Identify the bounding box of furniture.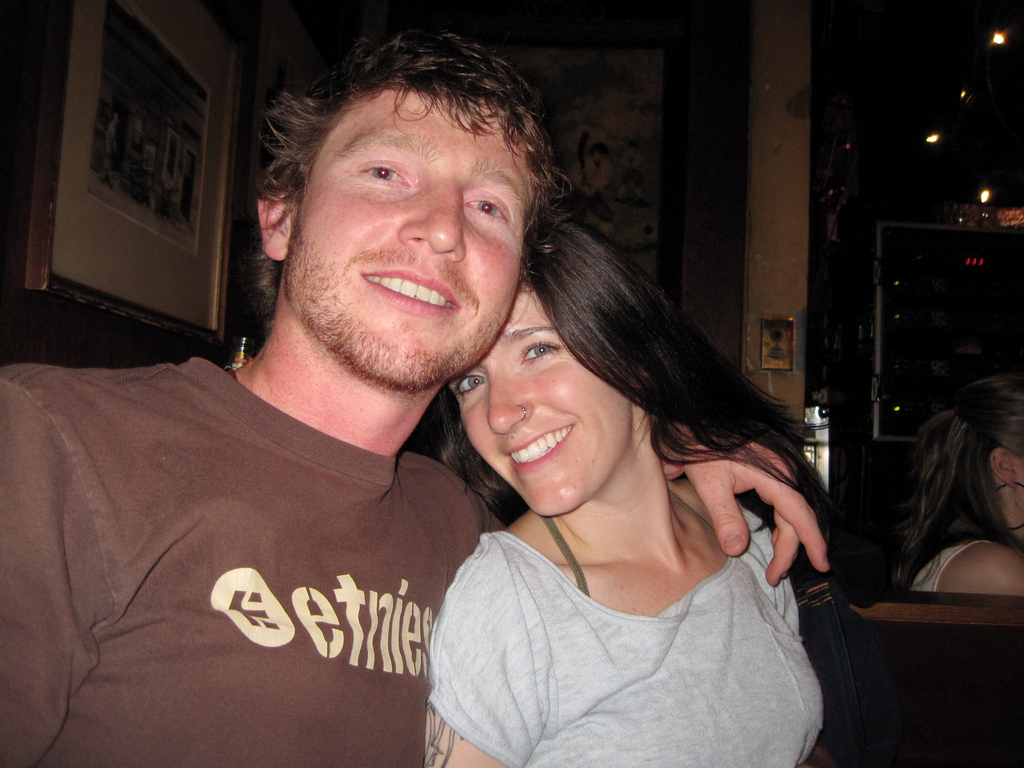
[left=840, top=589, right=1023, bottom=767].
